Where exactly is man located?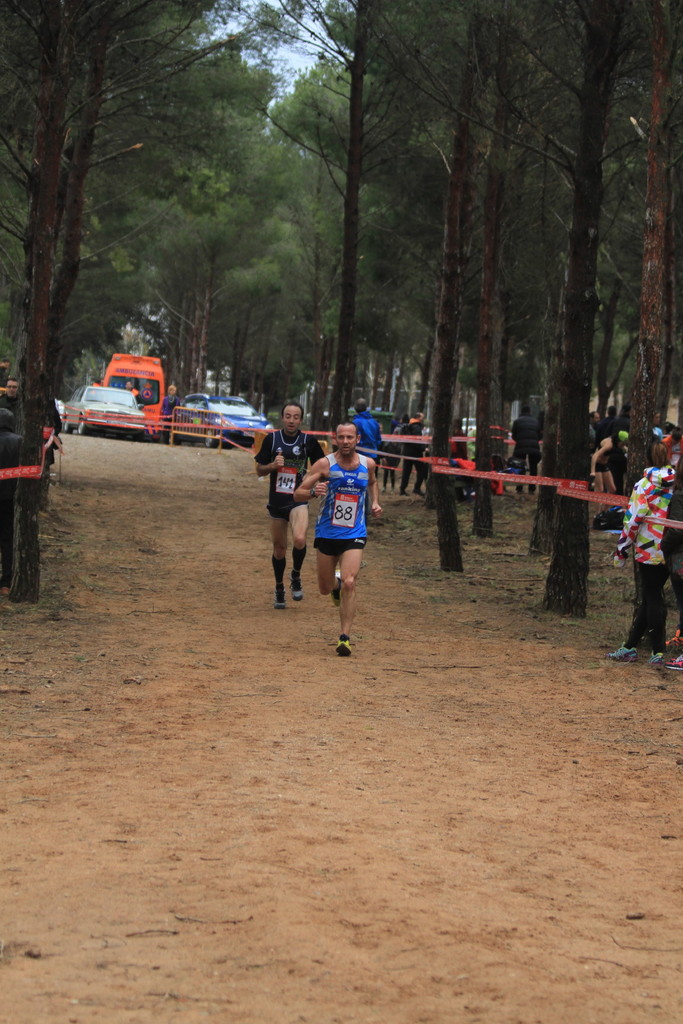
Its bounding box is (0, 381, 27, 493).
